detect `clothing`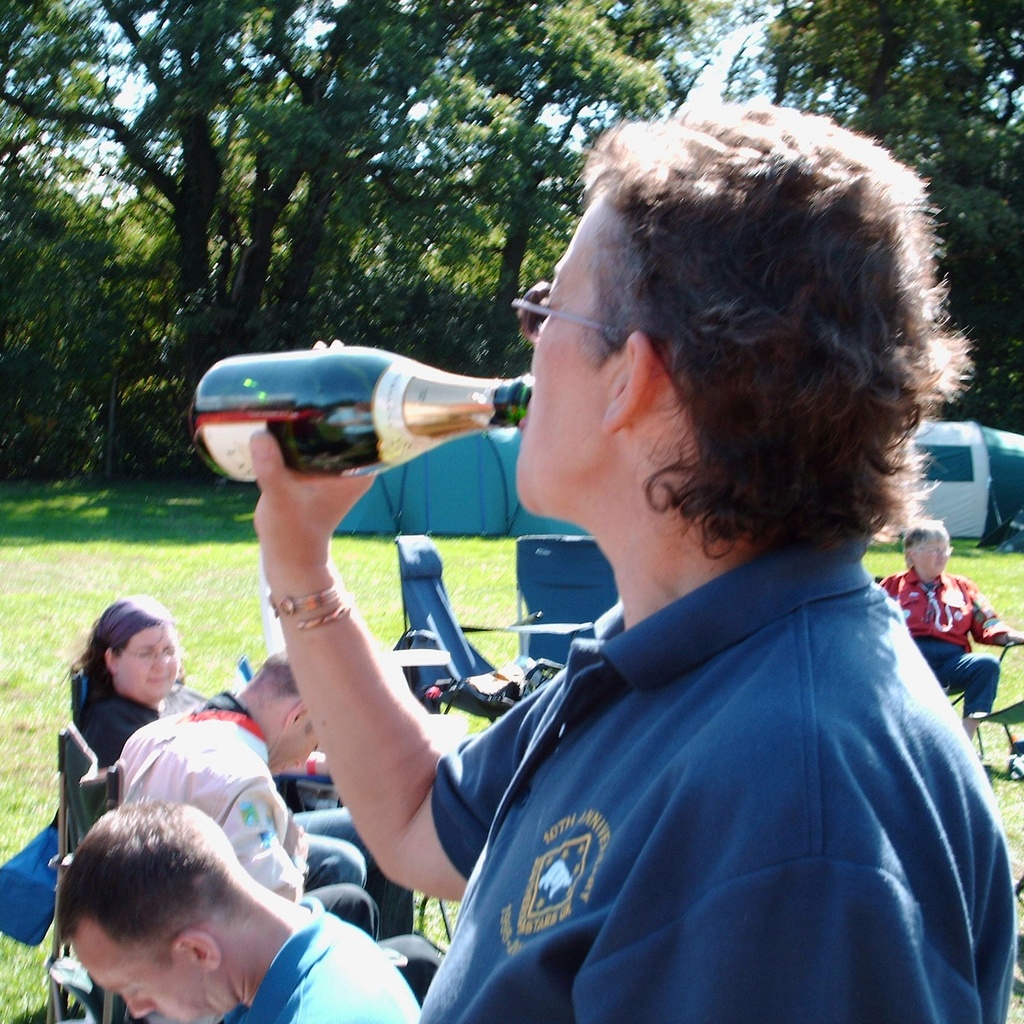
box=[396, 463, 1011, 1021]
